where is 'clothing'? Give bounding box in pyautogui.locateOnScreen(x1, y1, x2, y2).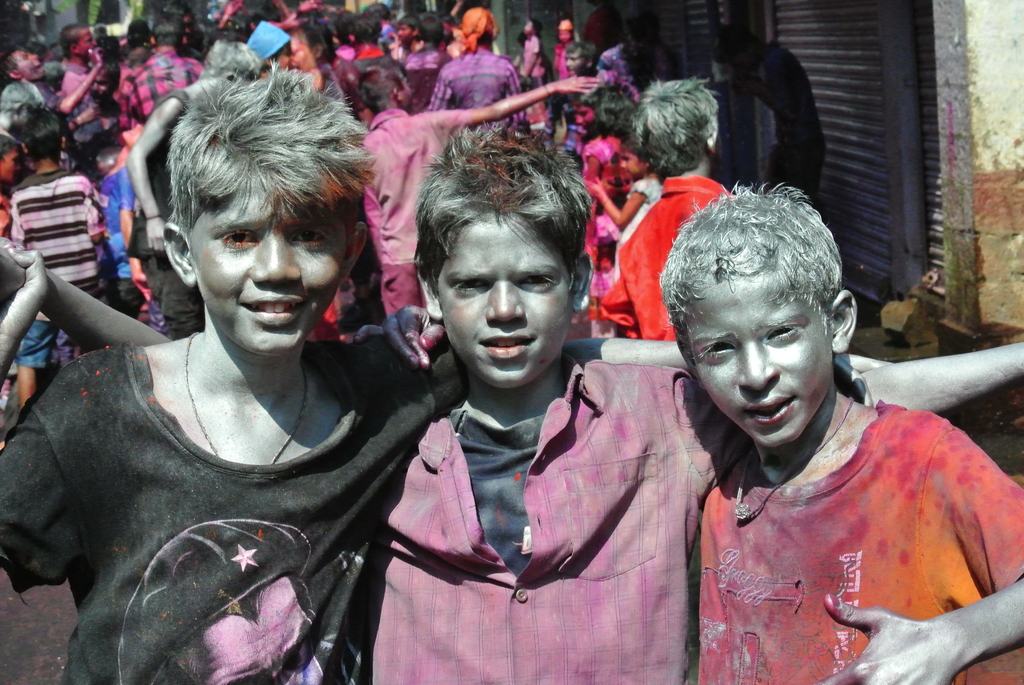
pyautogui.locateOnScreen(585, 138, 631, 233).
